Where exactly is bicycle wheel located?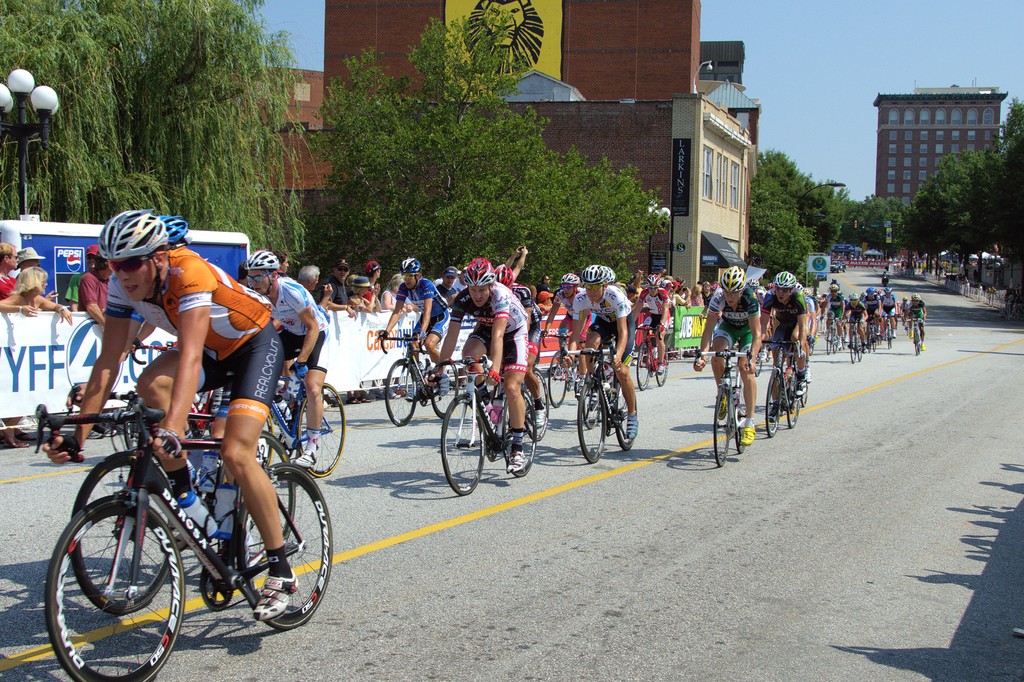
Its bounding box is <bbox>380, 359, 417, 434</bbox>.
